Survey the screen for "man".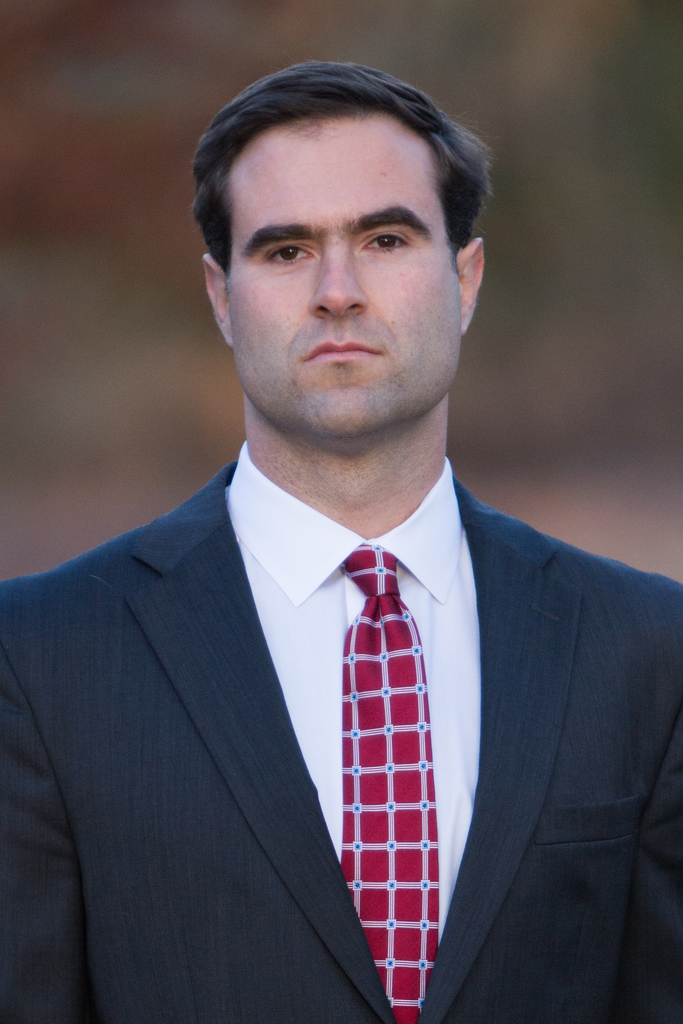
Survey found: <box>0,63,682,1022</box>.
